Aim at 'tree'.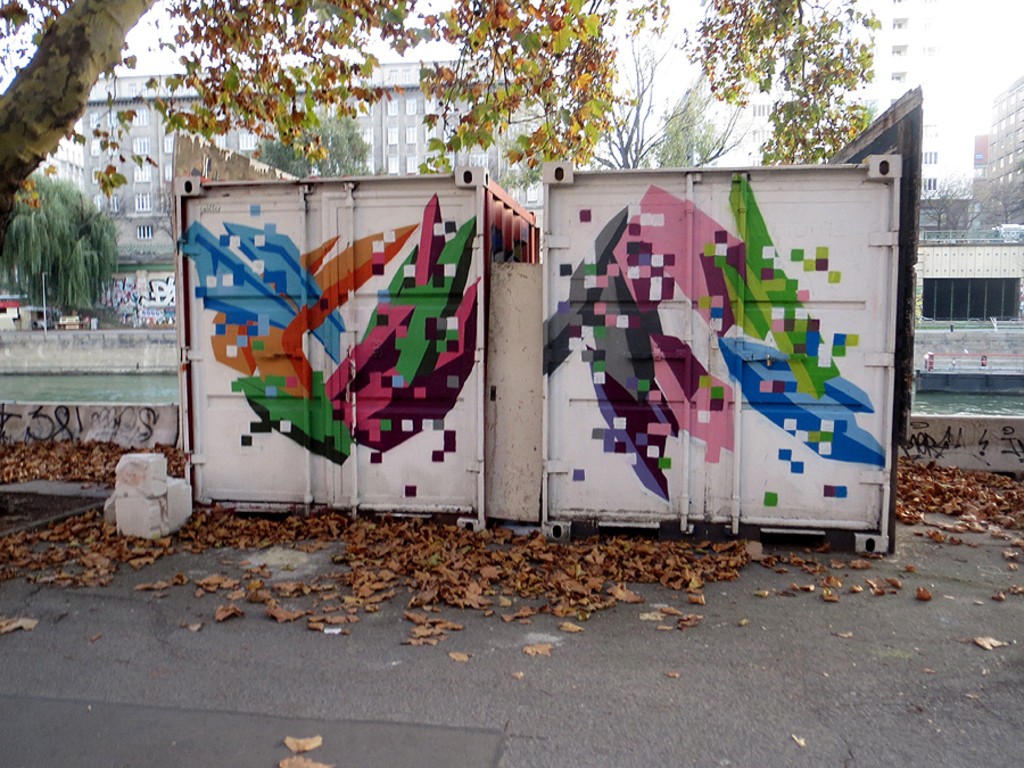
Aimed at <bbox>971, 163, 1023, 232</bbox>.
